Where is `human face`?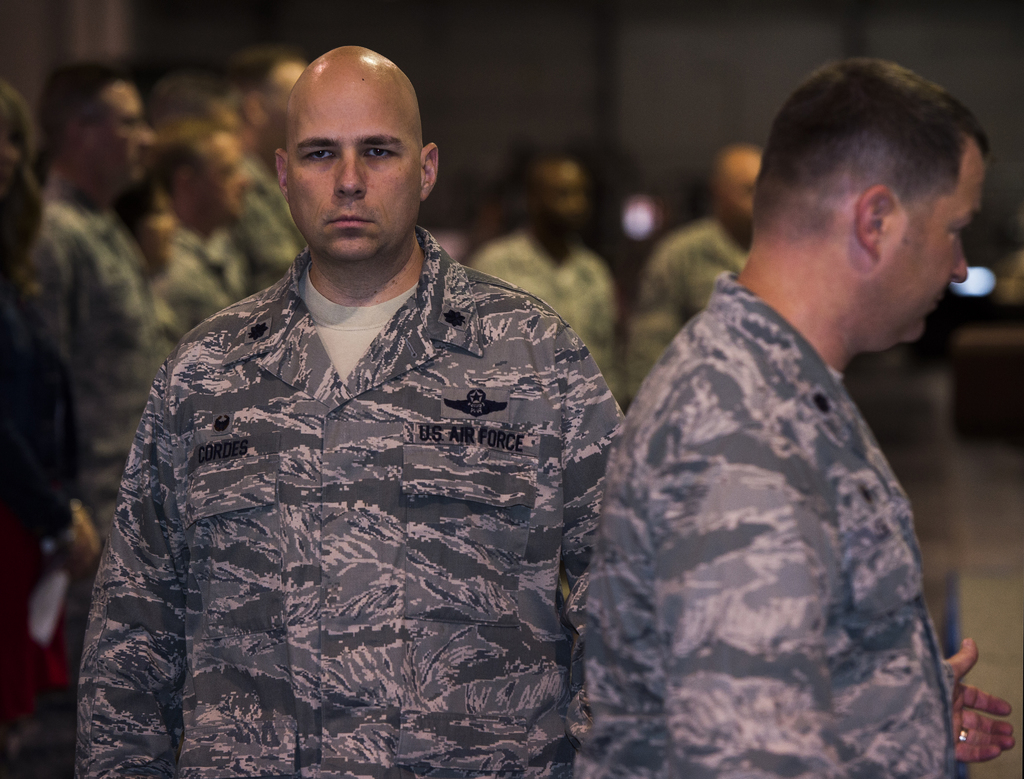
crop(900, 167, 987, 345).
